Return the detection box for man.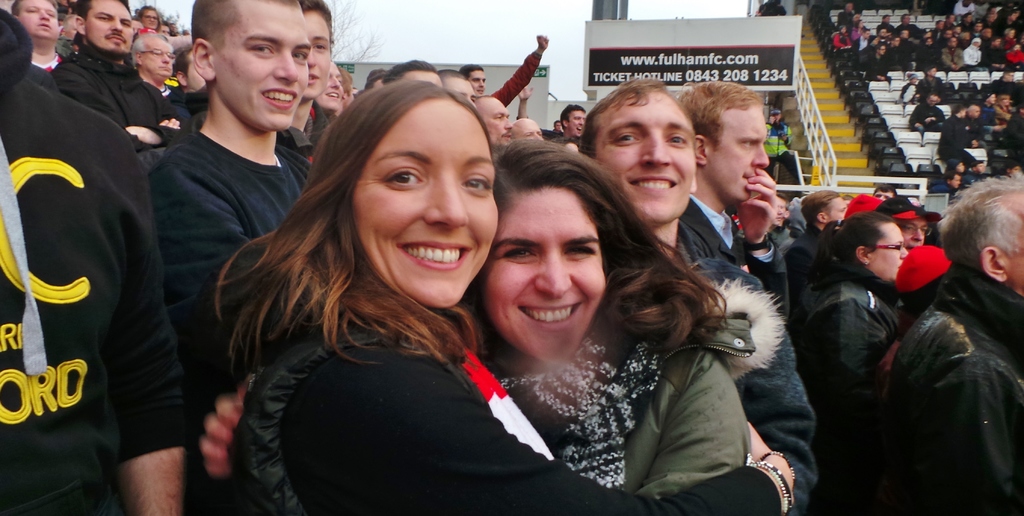
box=[543, 107, 584, 149].
